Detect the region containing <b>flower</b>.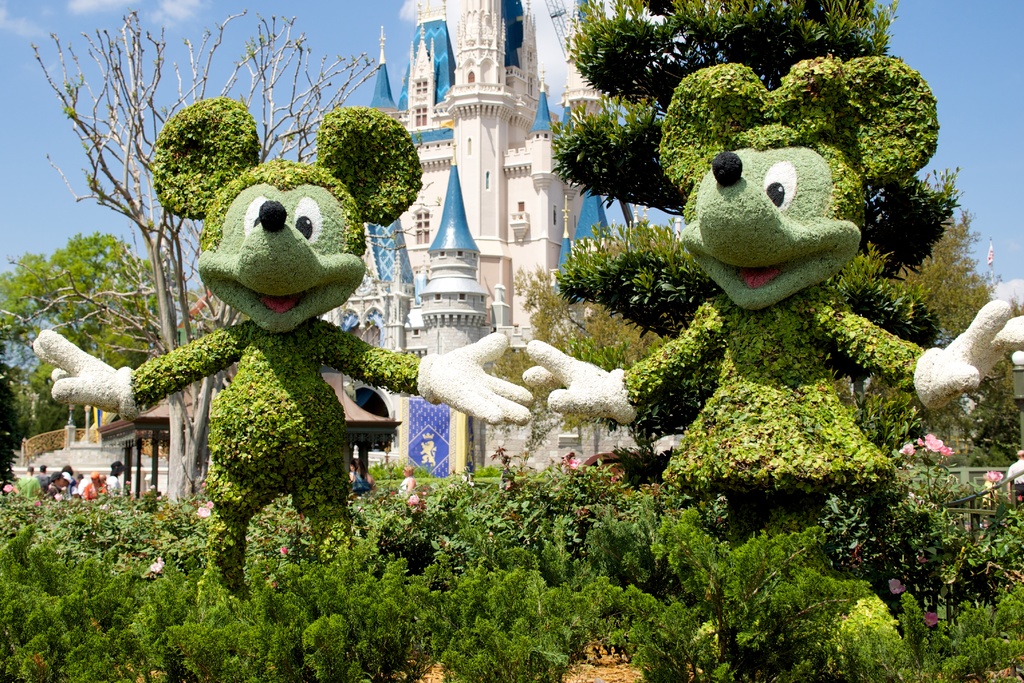
left=983, top=470, right=1008, bottom=490.
